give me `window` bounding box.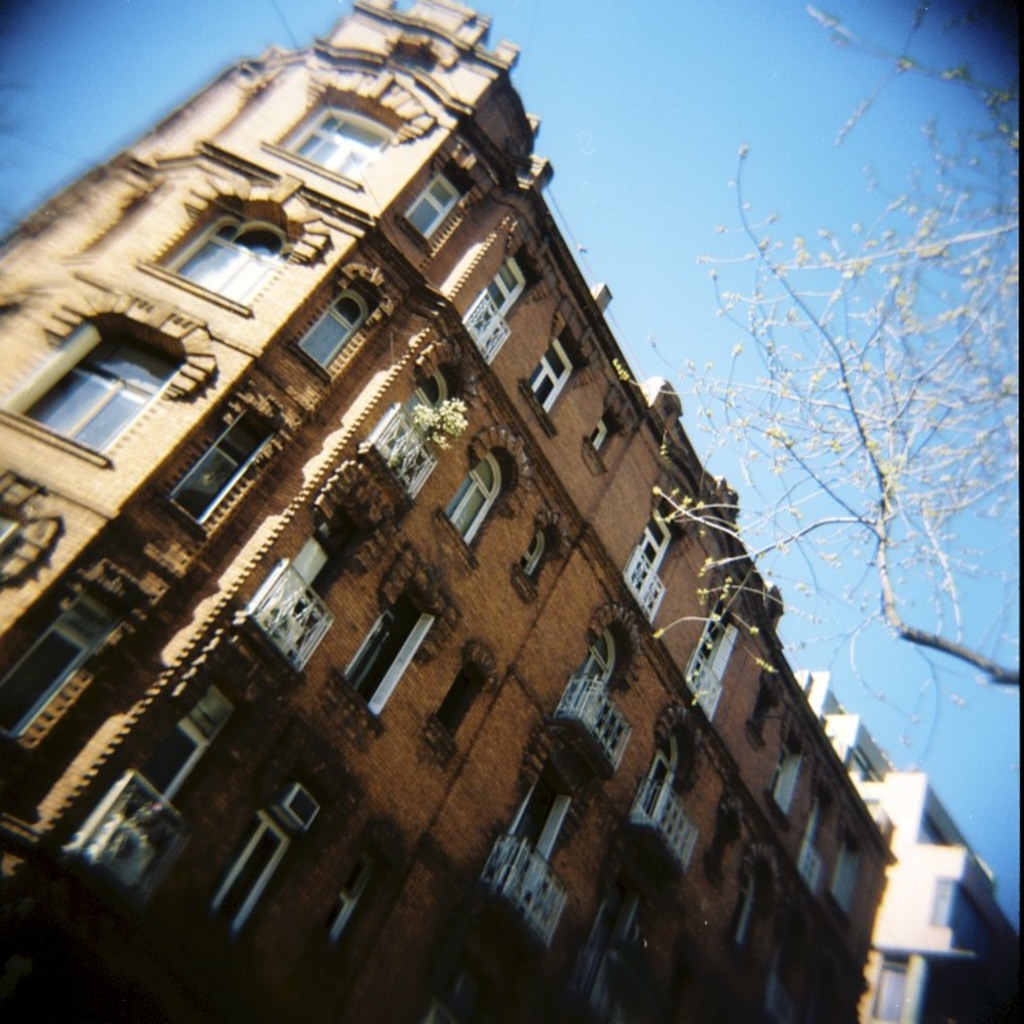
x1=246, y1=557, x2=338, y2=674.
